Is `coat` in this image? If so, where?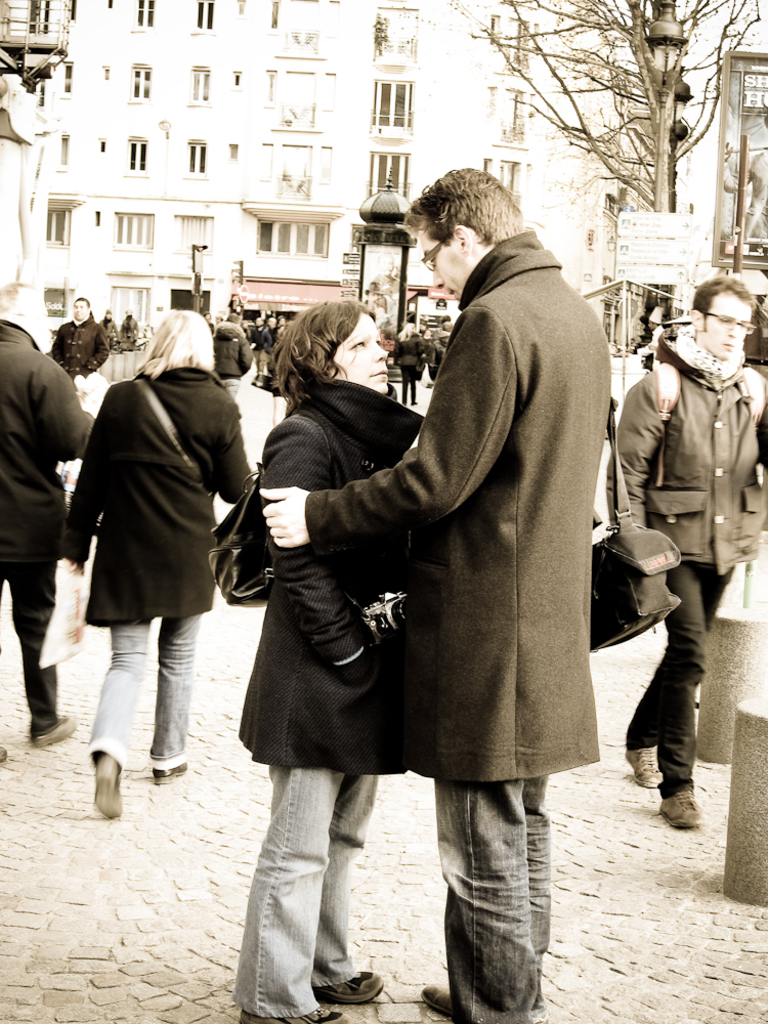
Yes, at 302:227:599:786.
